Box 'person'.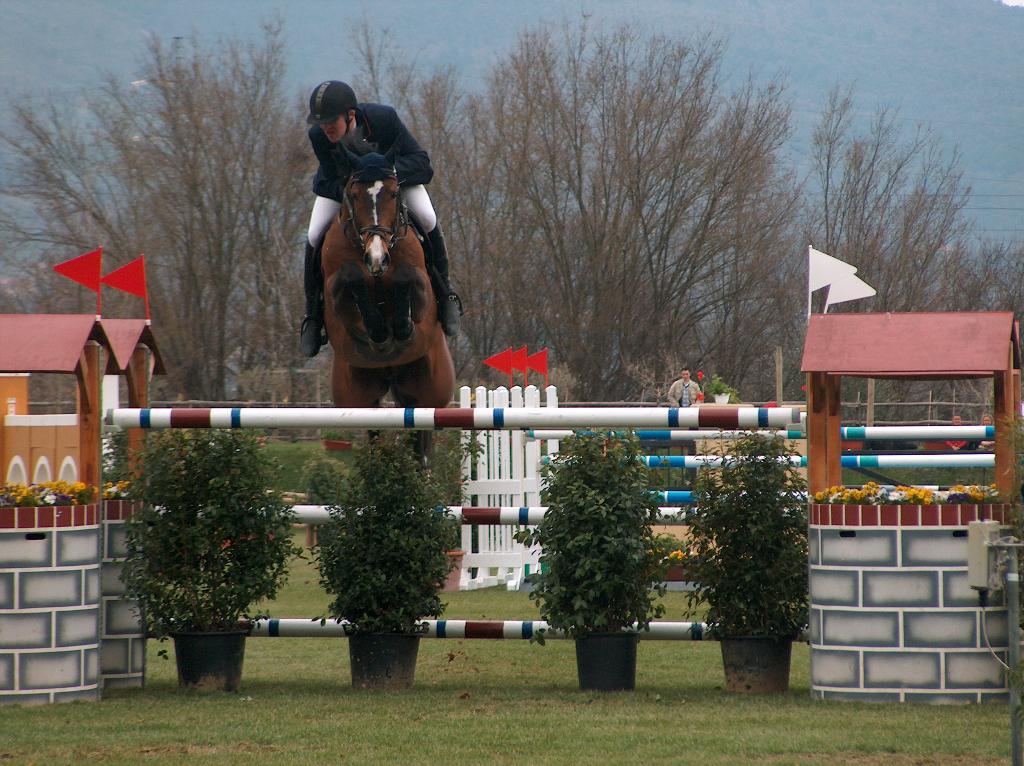
locate(666, 365, 708, 411).
